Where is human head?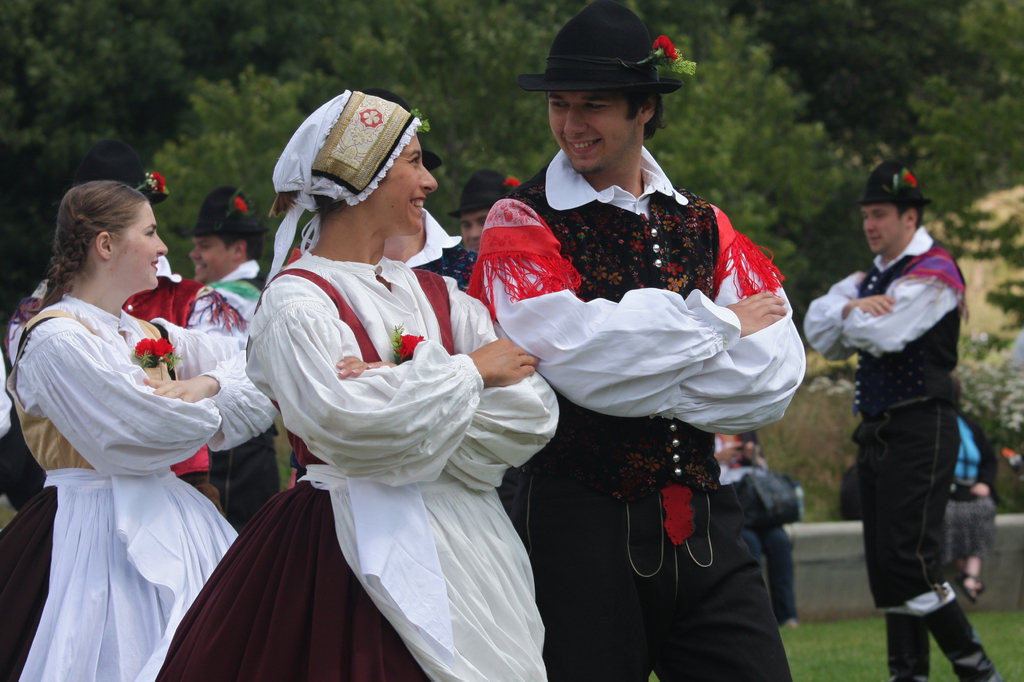
525:10:698:174.
